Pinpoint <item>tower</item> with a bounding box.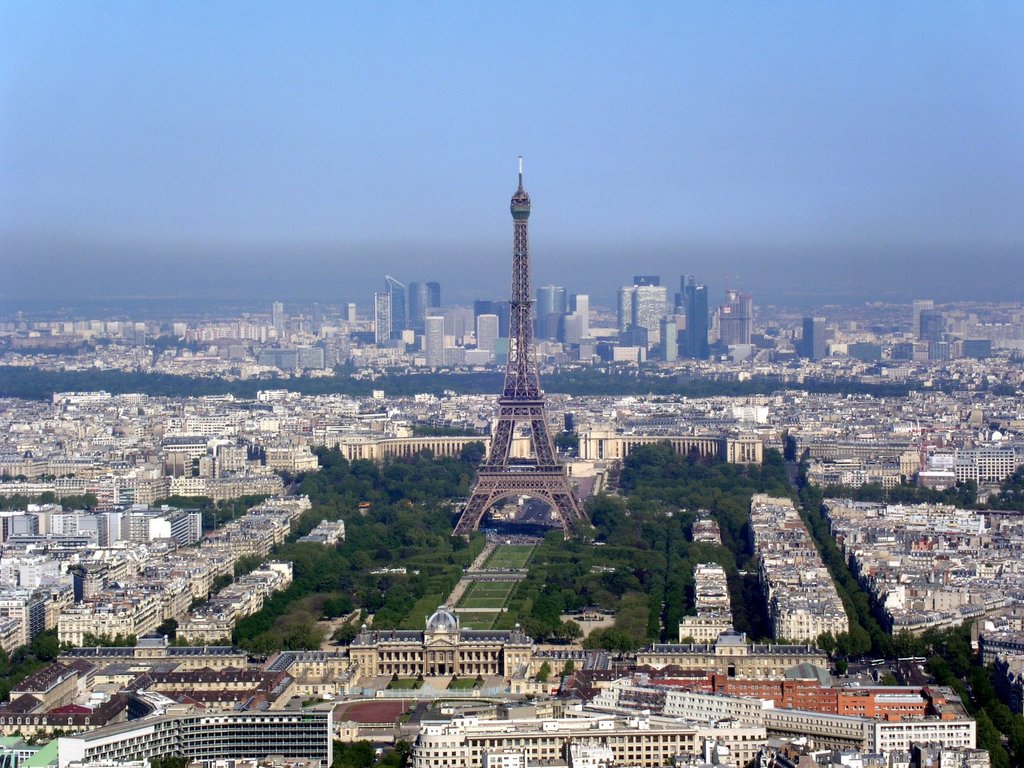
376,274,408,344.
